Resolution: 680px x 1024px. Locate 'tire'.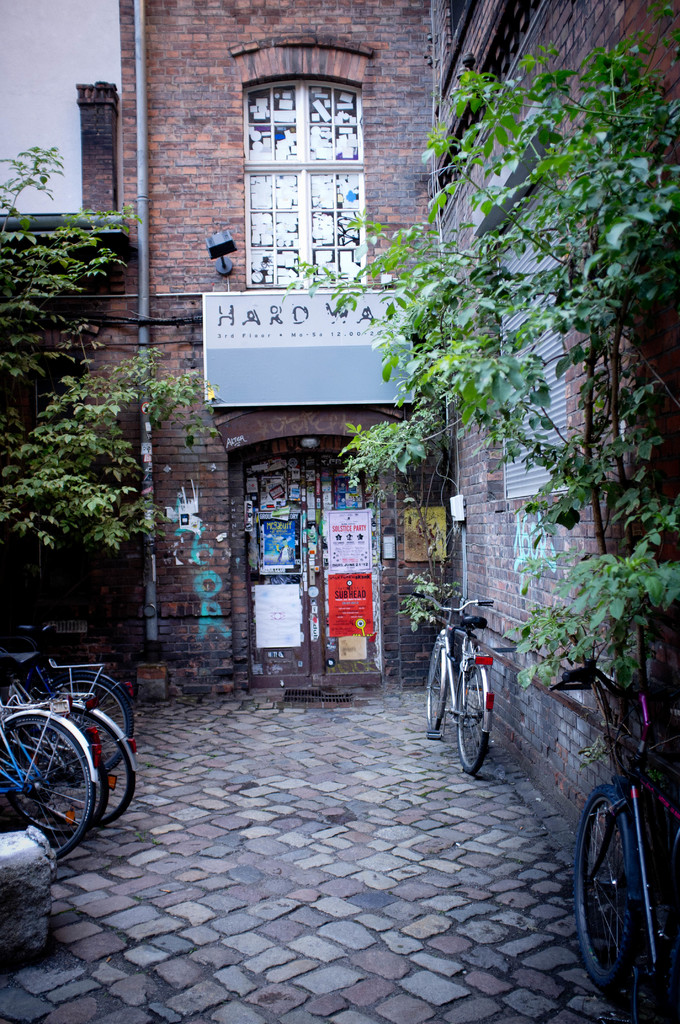
l=455, t=655, r=492, b=778.
